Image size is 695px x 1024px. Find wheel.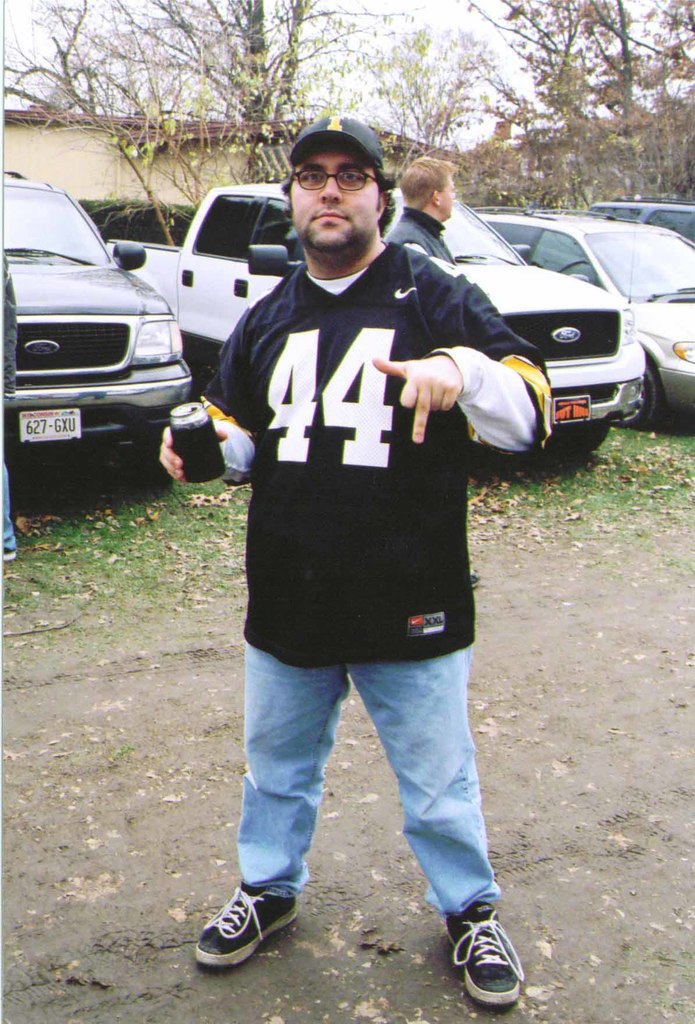
(left=122, top=452, right=155, bottom=476).
